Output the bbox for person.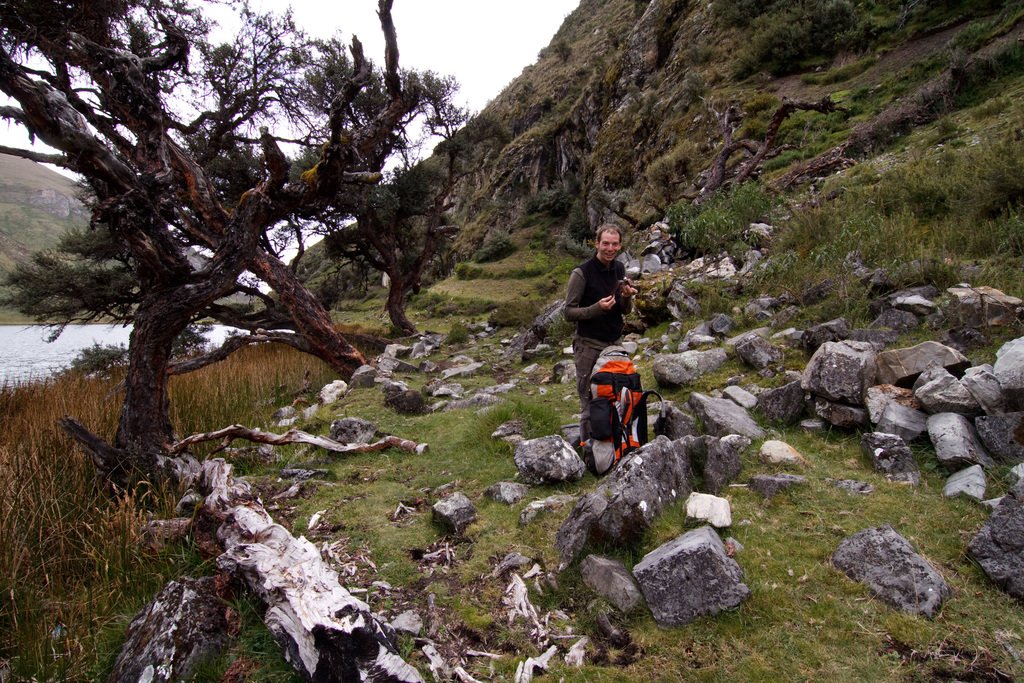
bbox=(565, 224, 648, 453).
